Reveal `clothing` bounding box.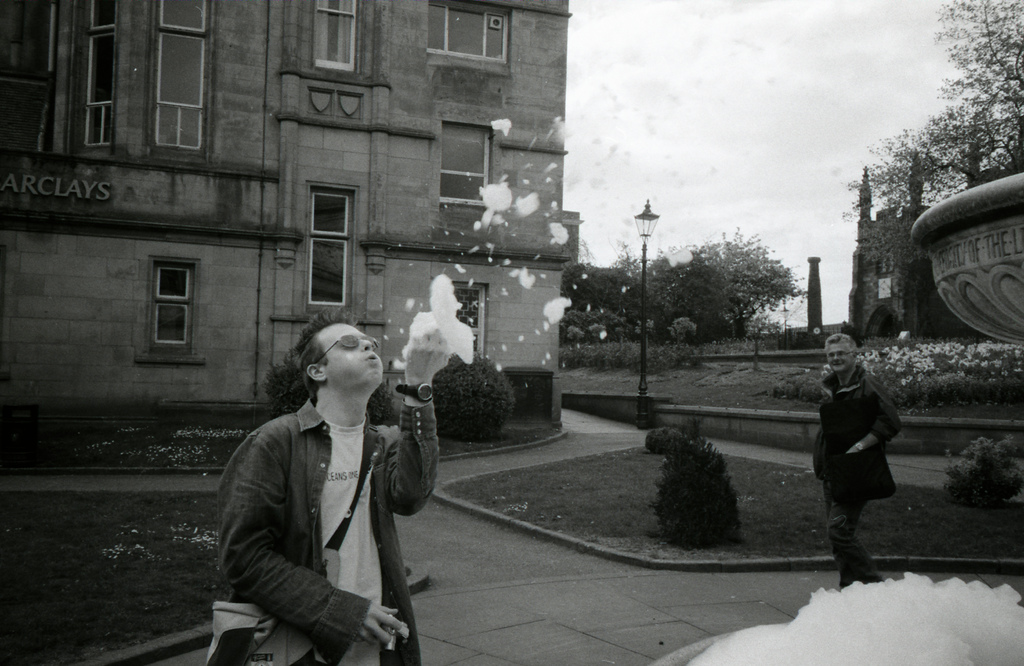
Revealed: bbox=(815, 355, 912, 581).
